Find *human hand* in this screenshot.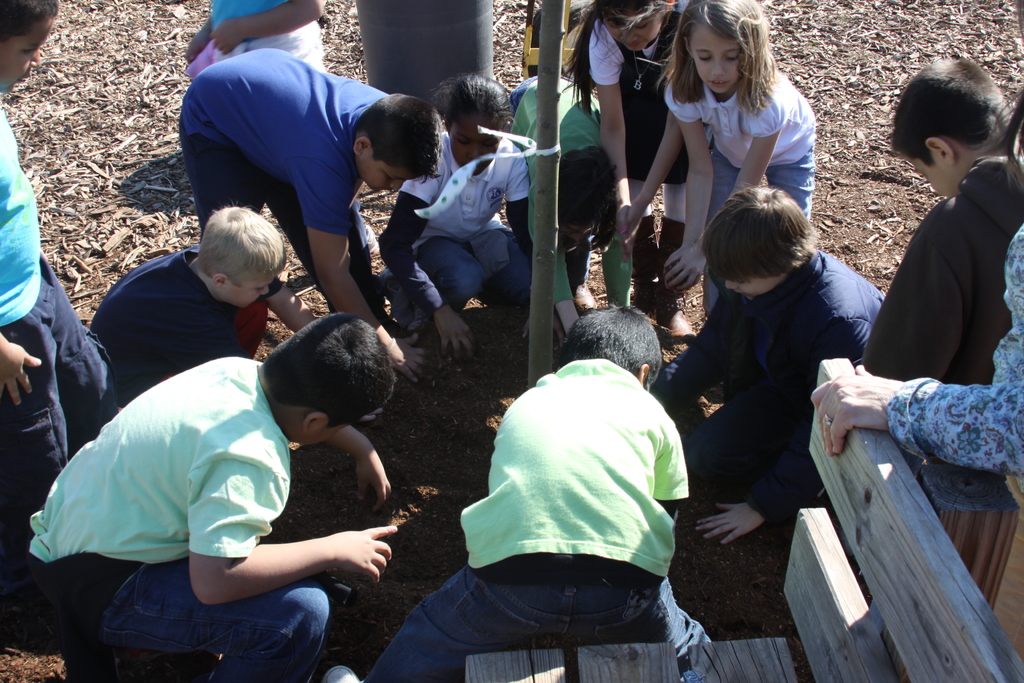
The bounding box for *human hand* is locate(432, 305, 474, 368).
